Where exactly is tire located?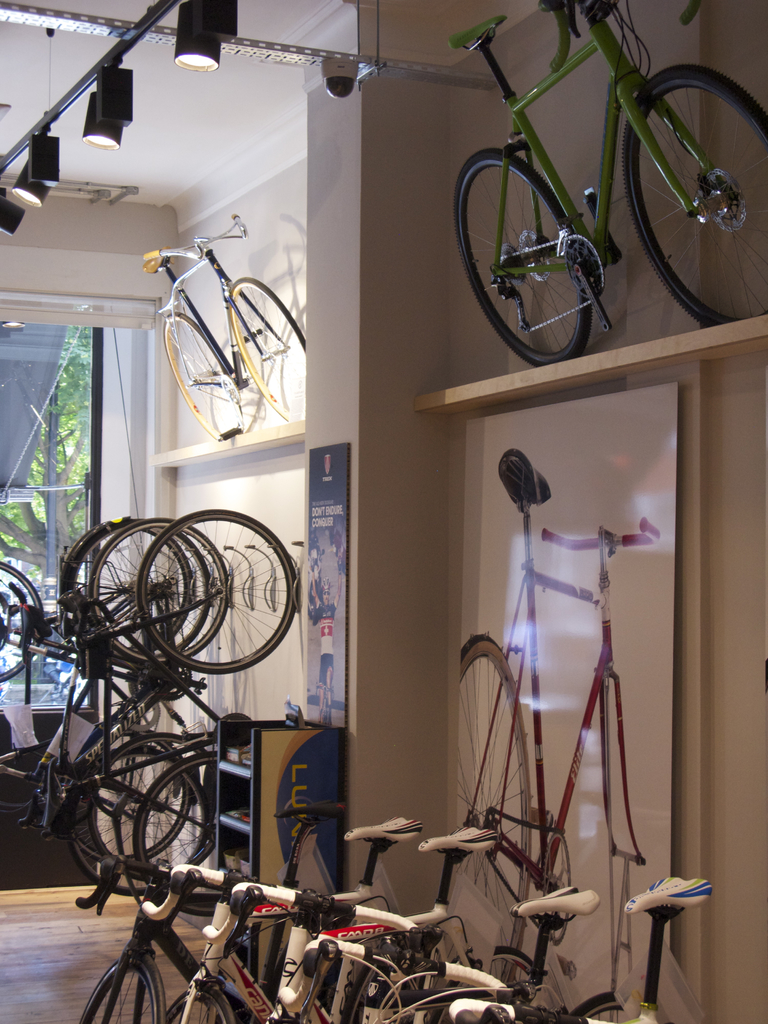
Its bounding box is 60 743 220 895.
